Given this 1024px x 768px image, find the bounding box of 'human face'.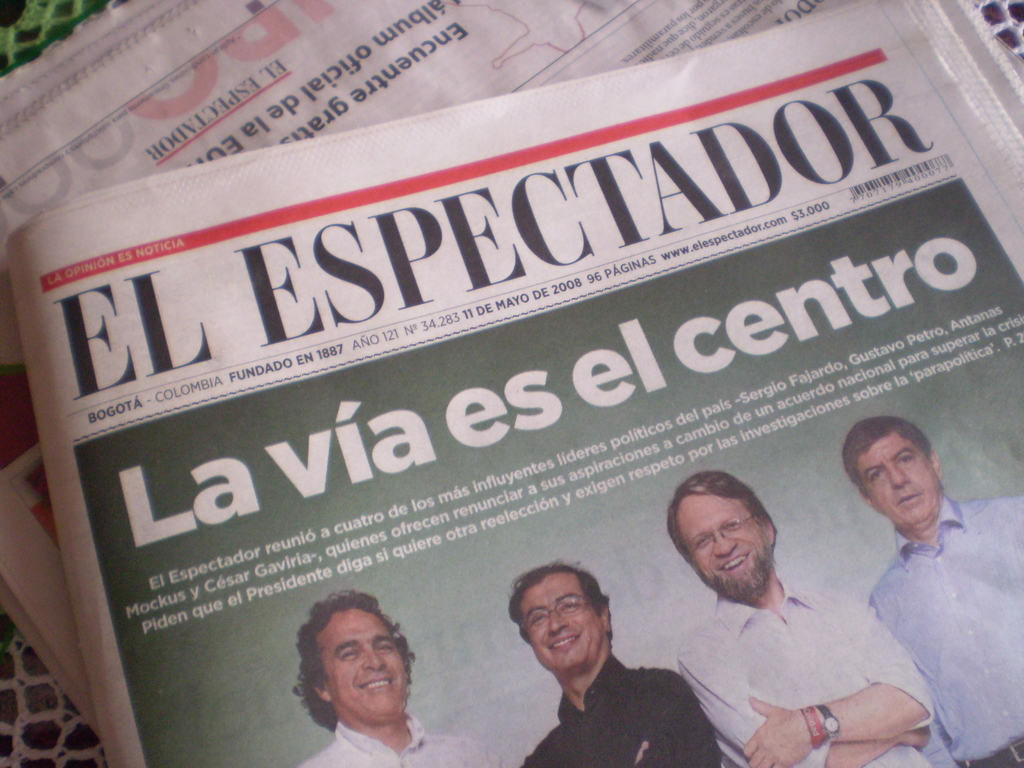
crop(676, 492, 772, 588).
